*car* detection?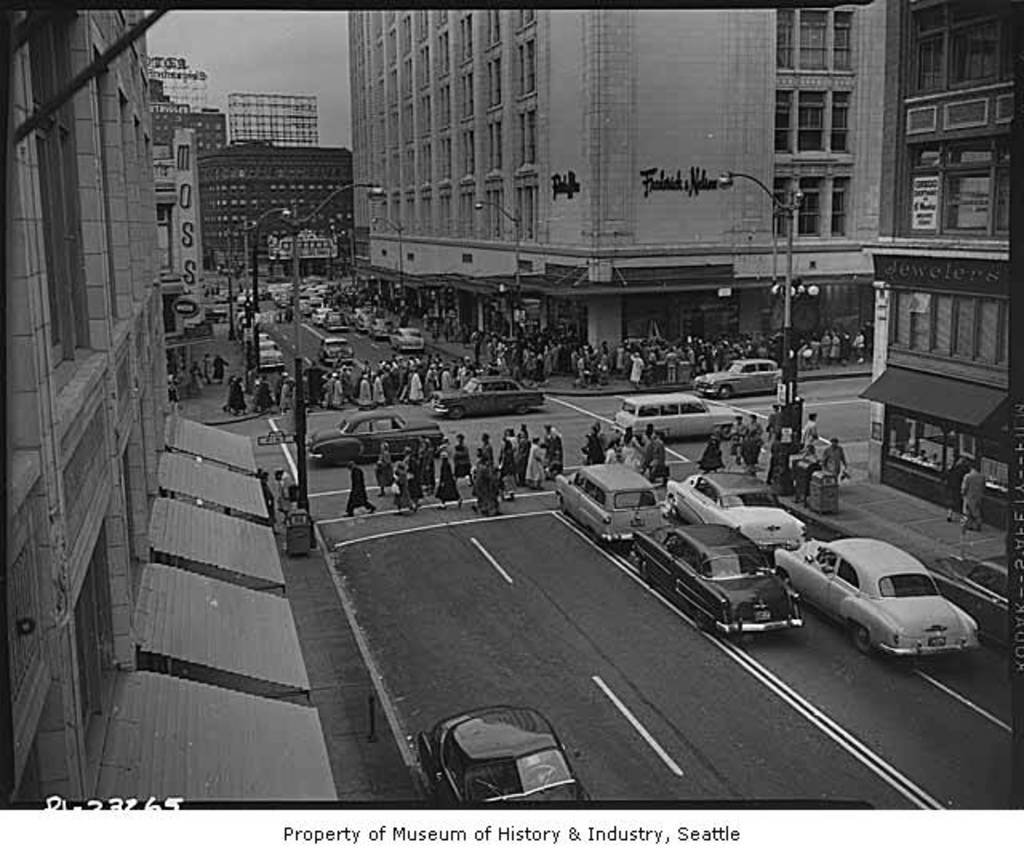
box=[774, 536, 981, 658]
